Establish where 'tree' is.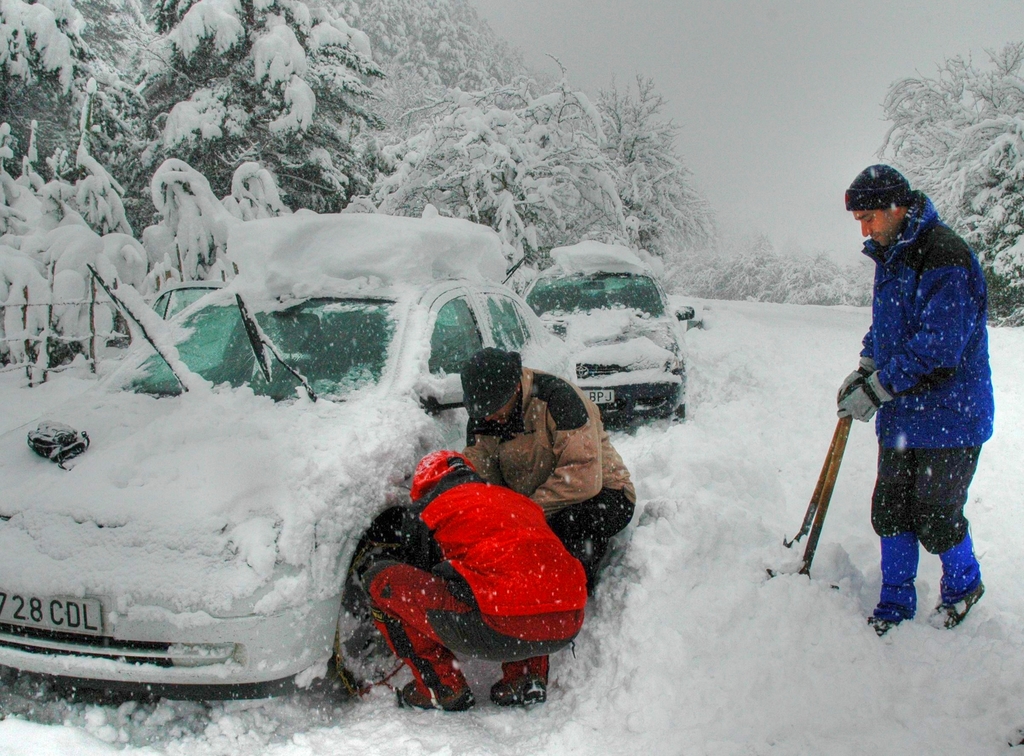
Established at [x1=879, y1=42, x2=1021, y2=316].
